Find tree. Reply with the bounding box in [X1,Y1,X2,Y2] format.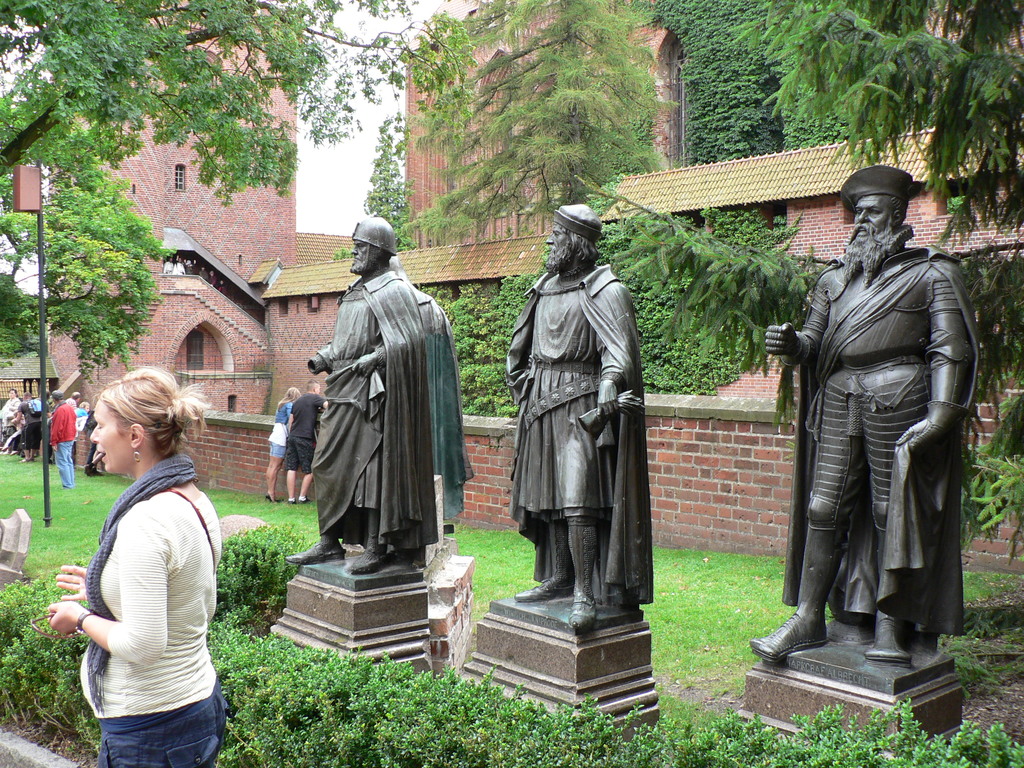
[0,162,176,381].
